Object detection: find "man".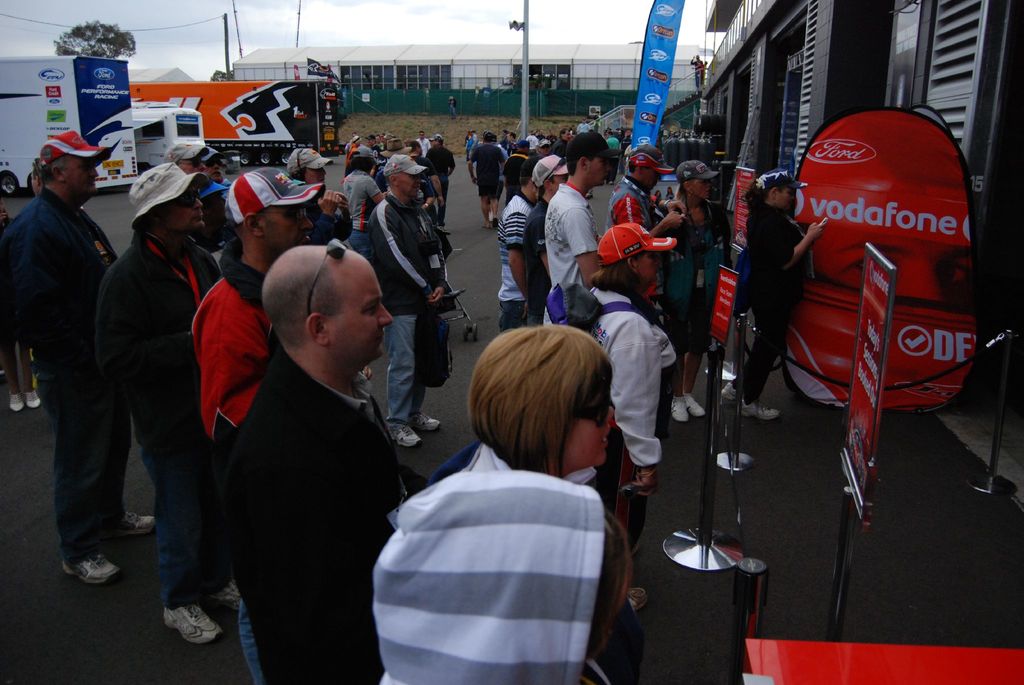
542, 127, 611, 333.
